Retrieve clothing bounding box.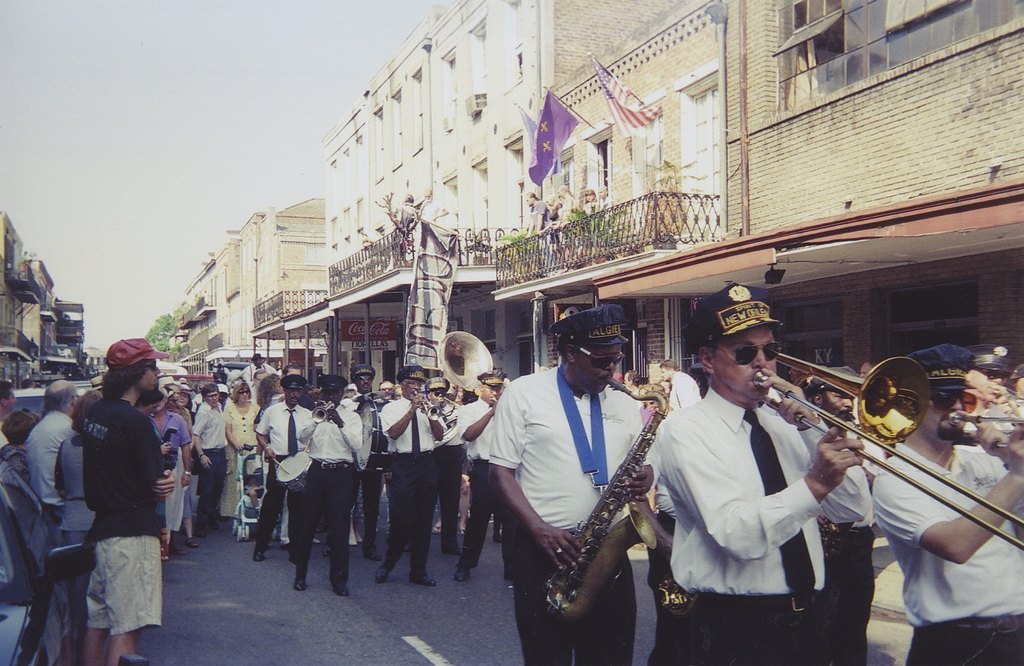
Bounding box: region(0, 366, 1023, 662).
